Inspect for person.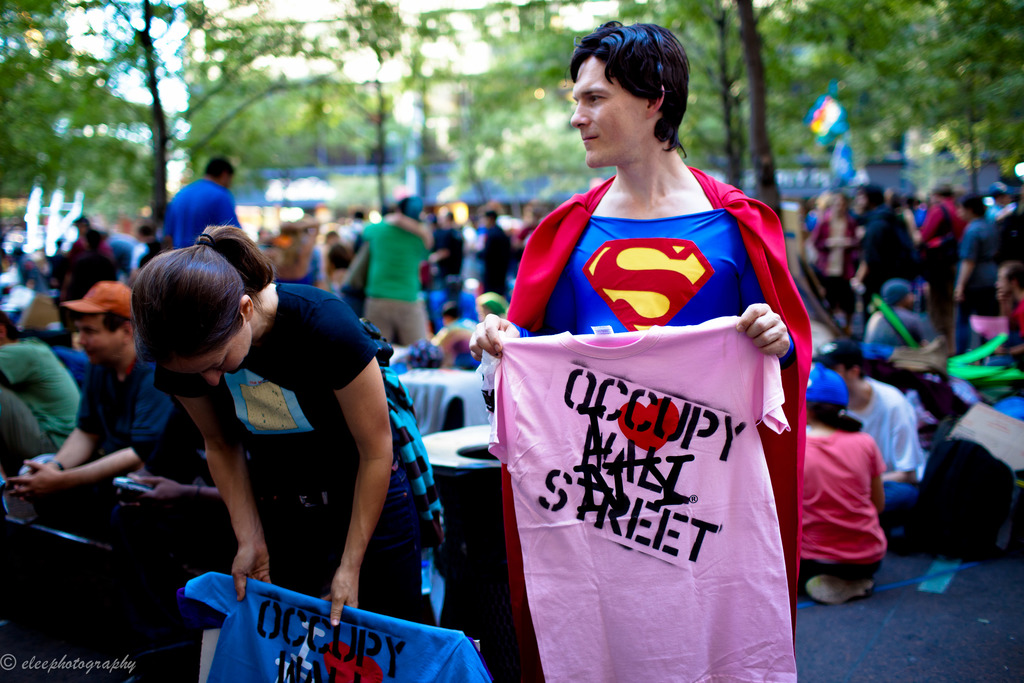
Inspection: <region>355, 197, 430, 349</region>.
